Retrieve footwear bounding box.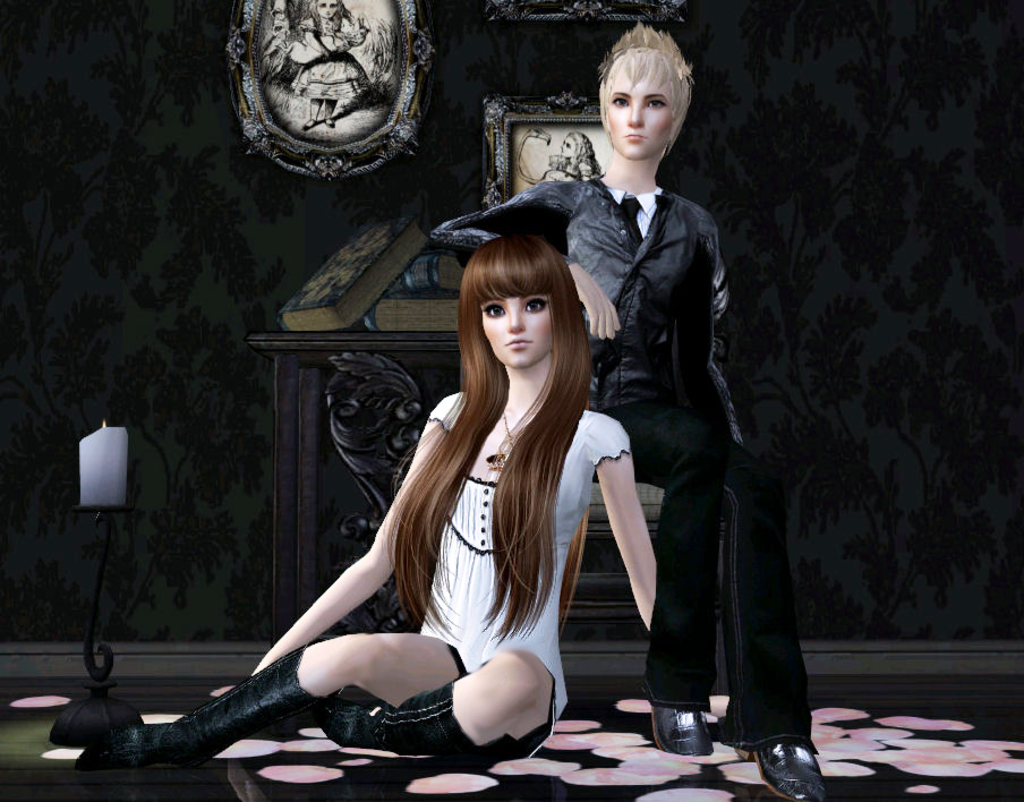
Bounding box: (324,677,501,760).
